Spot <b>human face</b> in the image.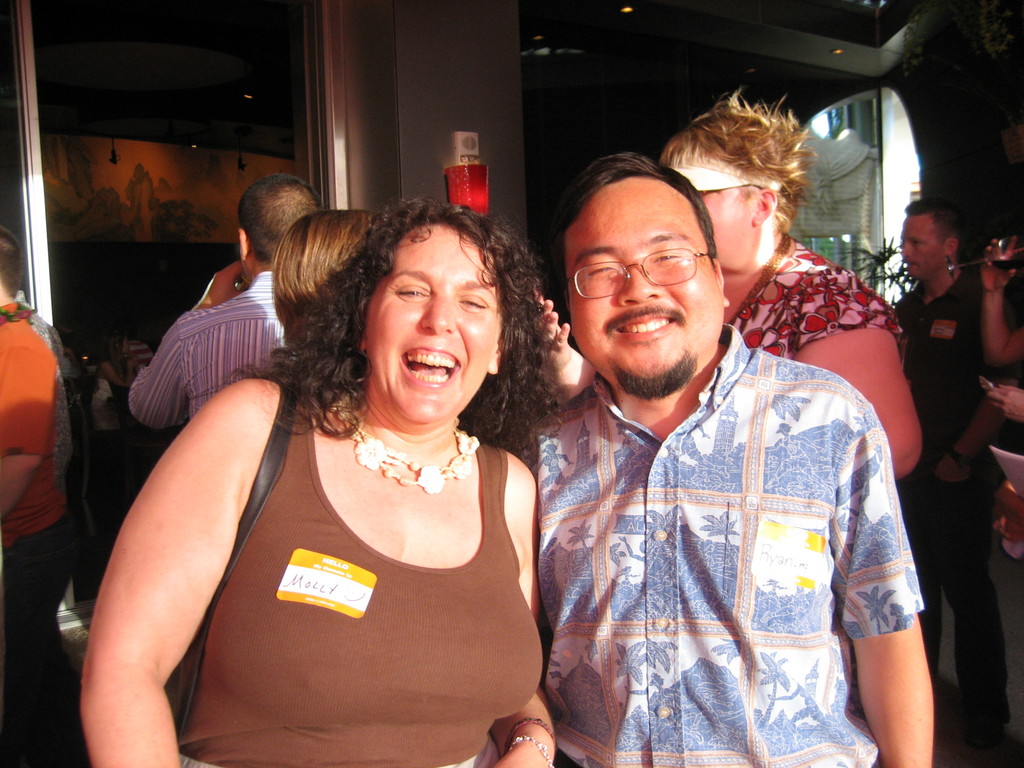
<b>human face</b> found at crop(680, 170, 756, 273).
